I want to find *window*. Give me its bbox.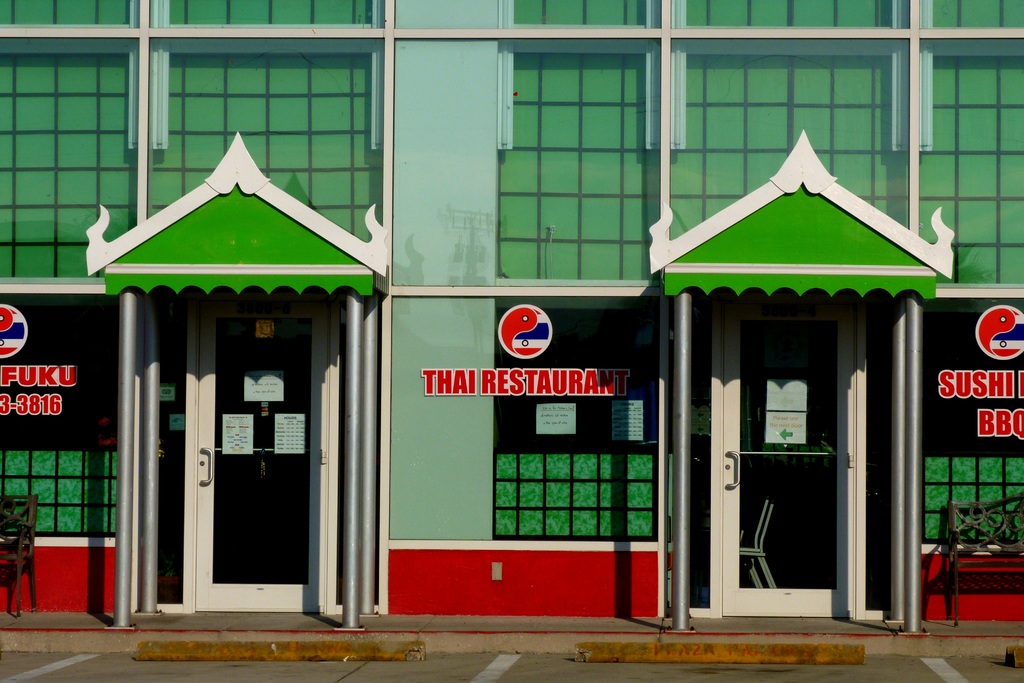
[x1=488, y1=296, x2=656, y2=541].
